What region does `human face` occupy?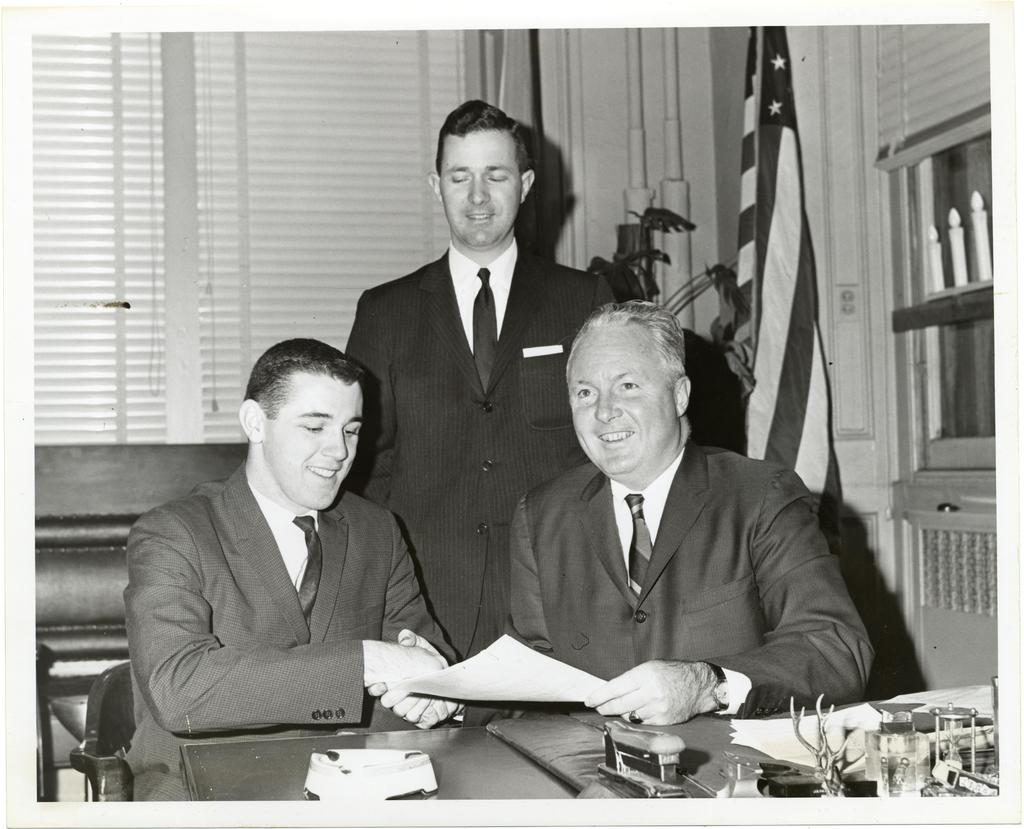
<bbox>573, 334, 674, 477</bbox>.
